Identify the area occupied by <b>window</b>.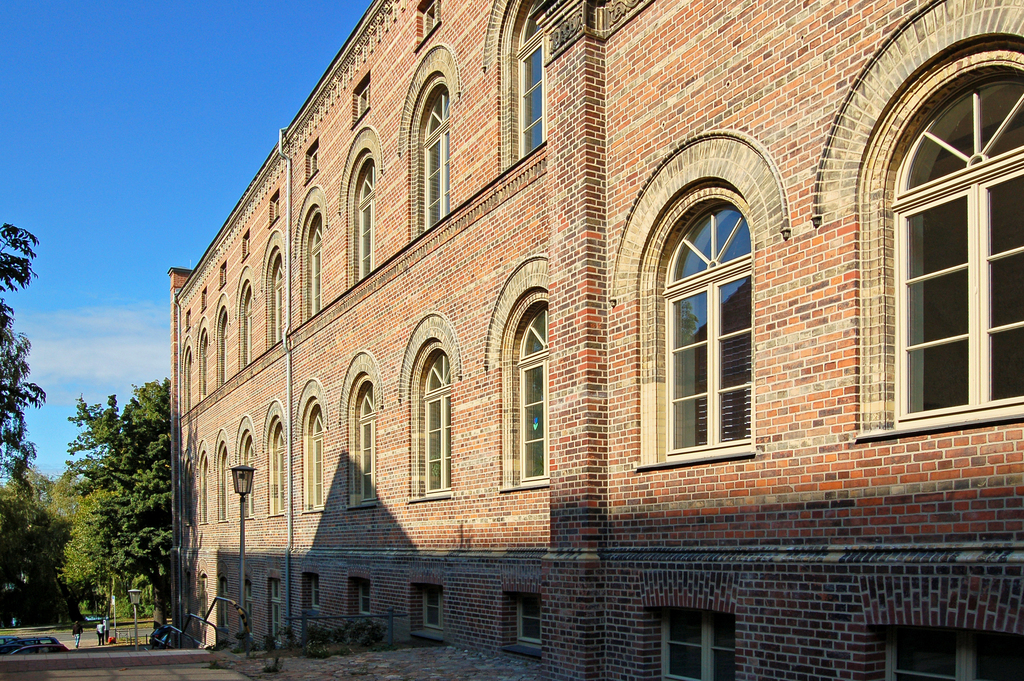
Area: <region>298, 224, 333, 330</region>.
